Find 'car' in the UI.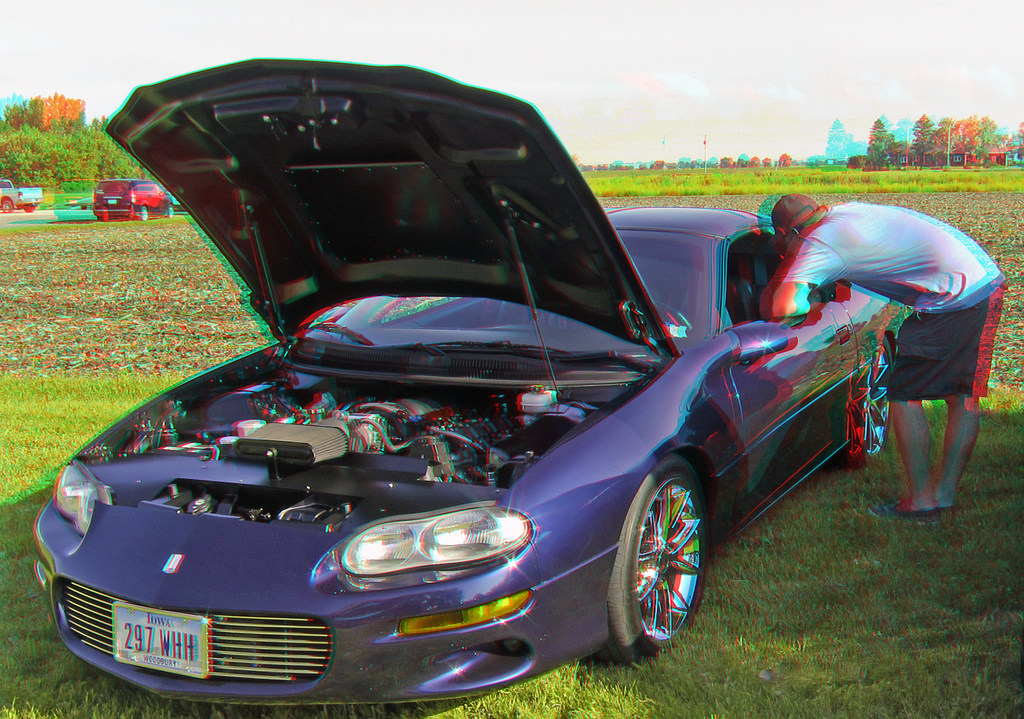
UI element at BBox(32, 56, 903, 718).
